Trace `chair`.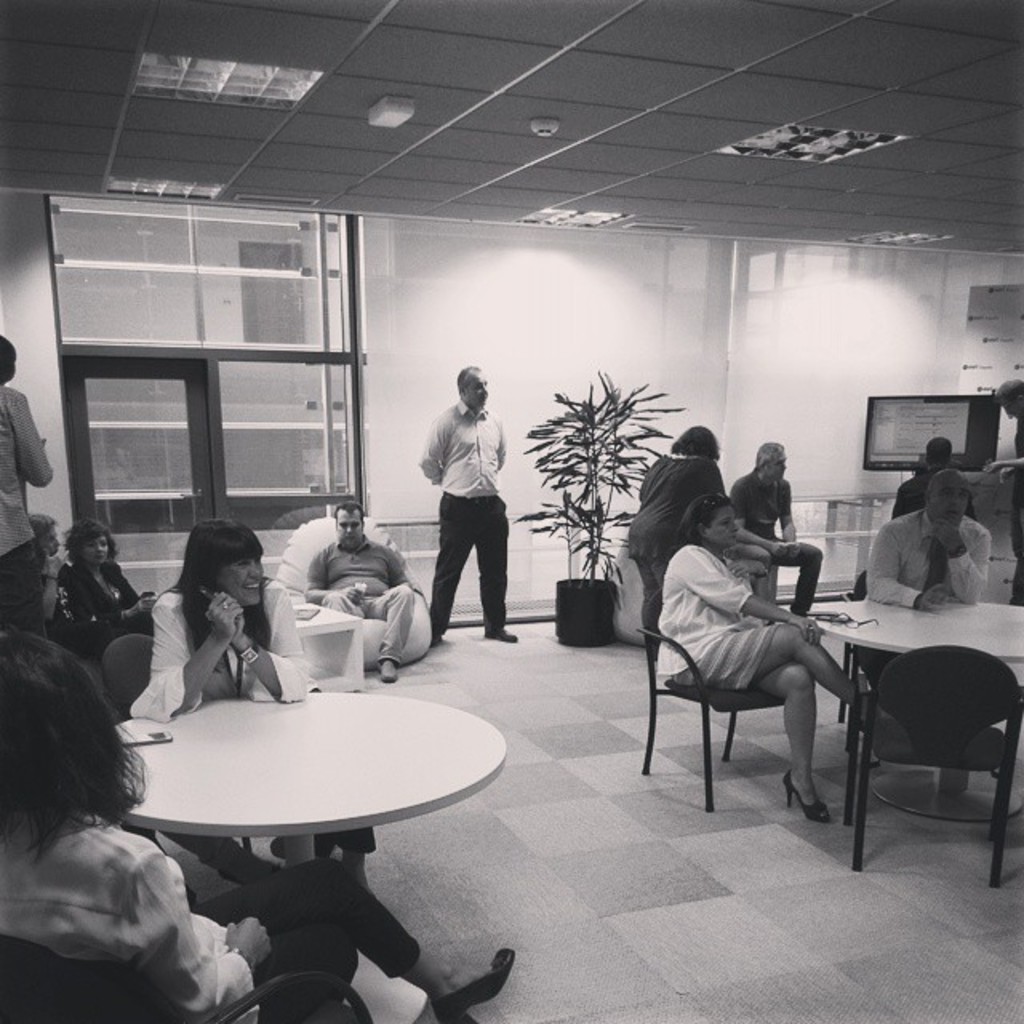
Traced to {"left": 101, "top": 627, "right": 256, "bottom": 858}.
